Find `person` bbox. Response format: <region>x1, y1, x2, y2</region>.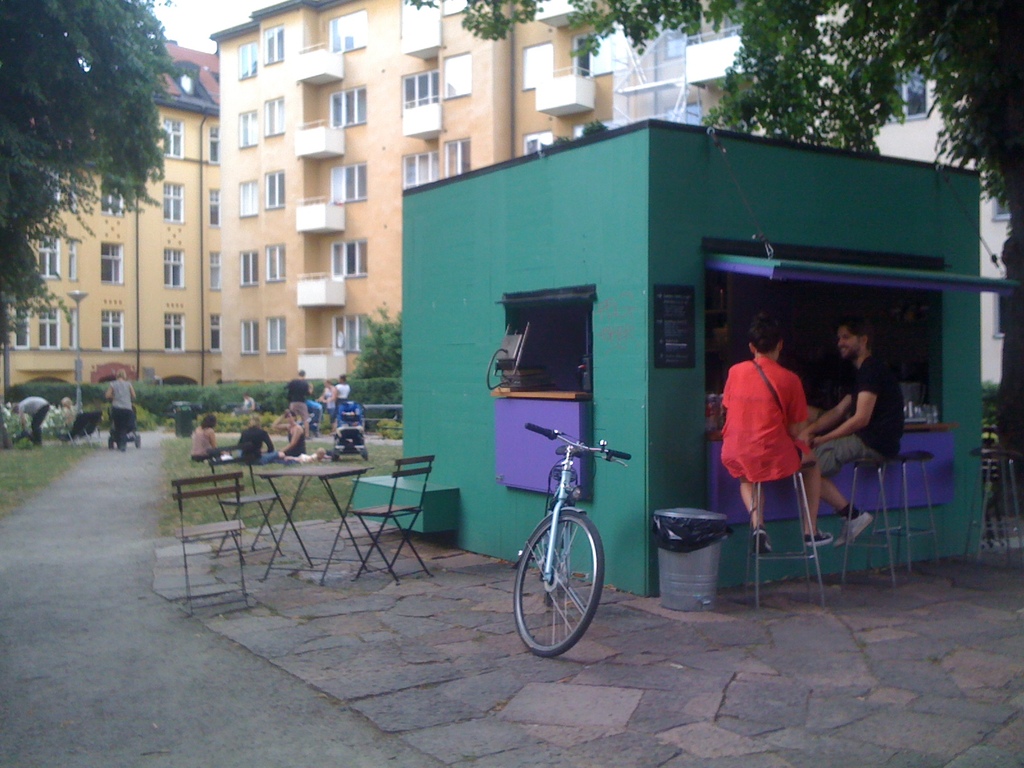
<region>102, 365, 135, 450</region>.
